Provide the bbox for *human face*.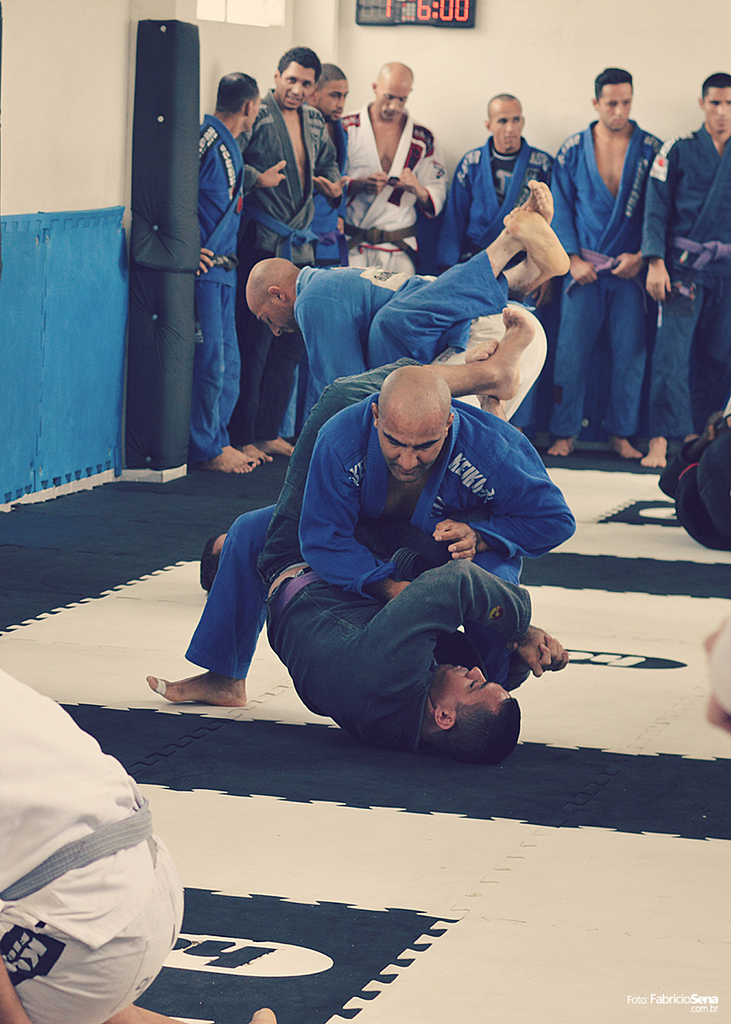
488:100:530:149.
